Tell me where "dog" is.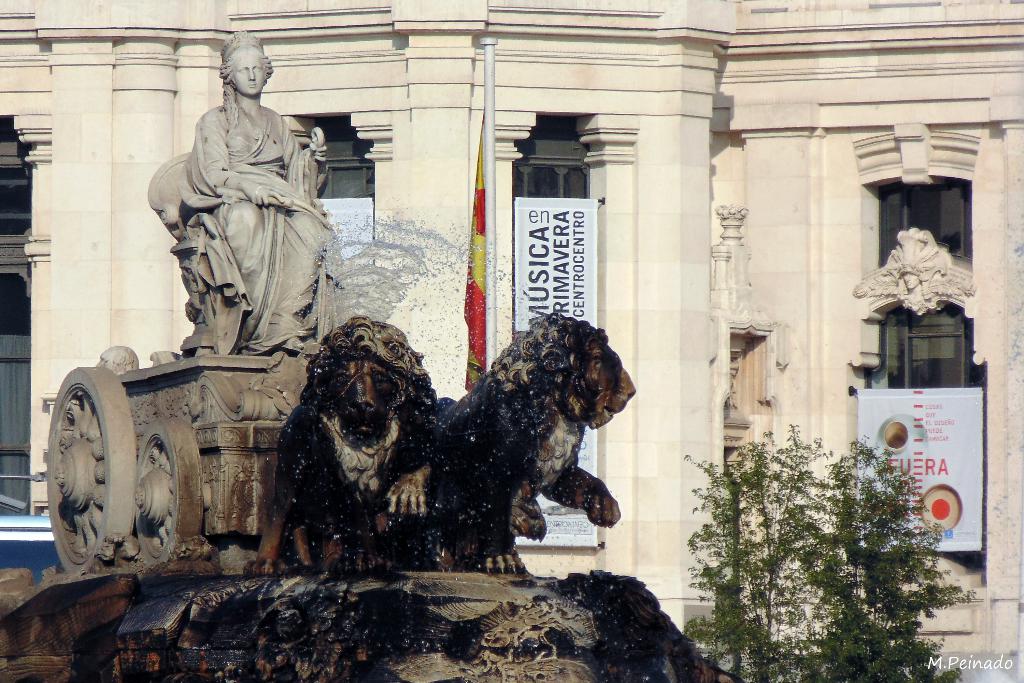
"dog" is at rect(433, 314, 637, 578).
